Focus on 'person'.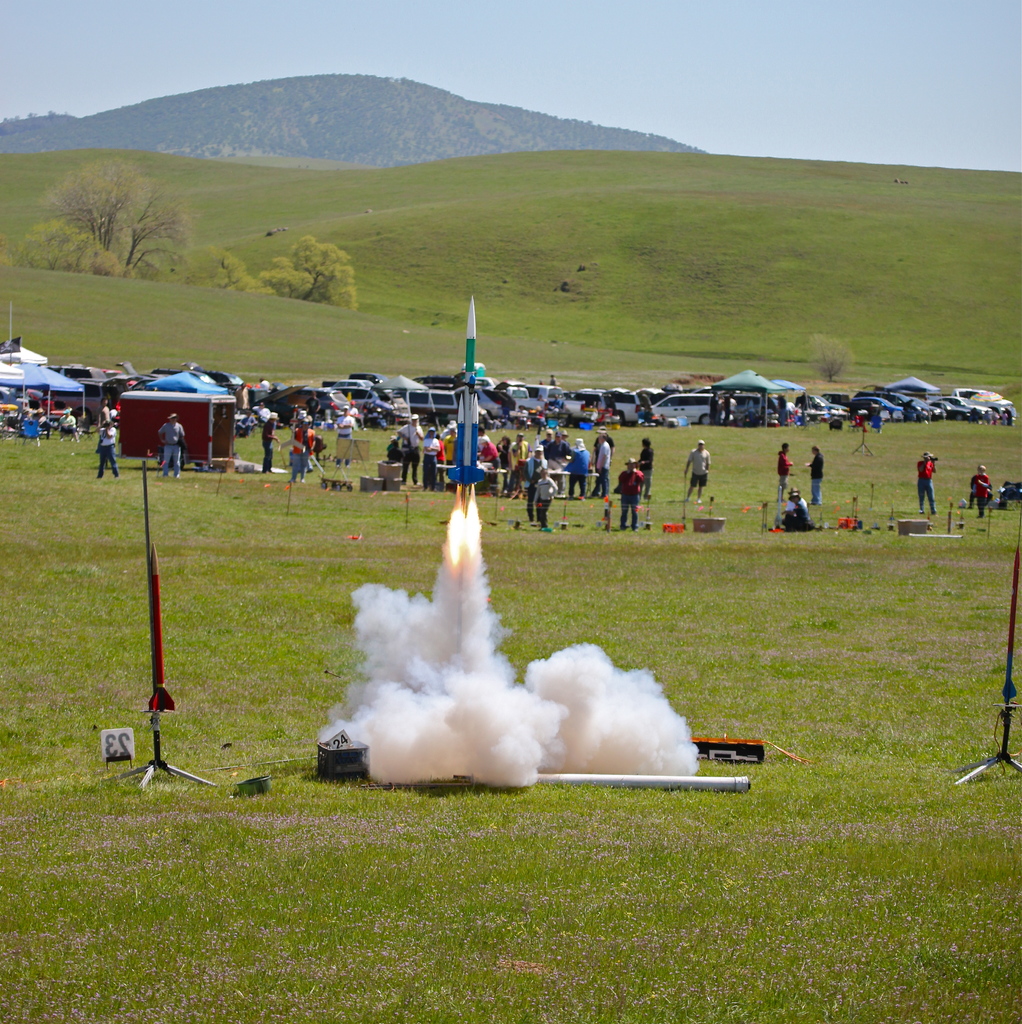
Focused at pyautogui.locateOnScreen(287, 417, 316, 484).
